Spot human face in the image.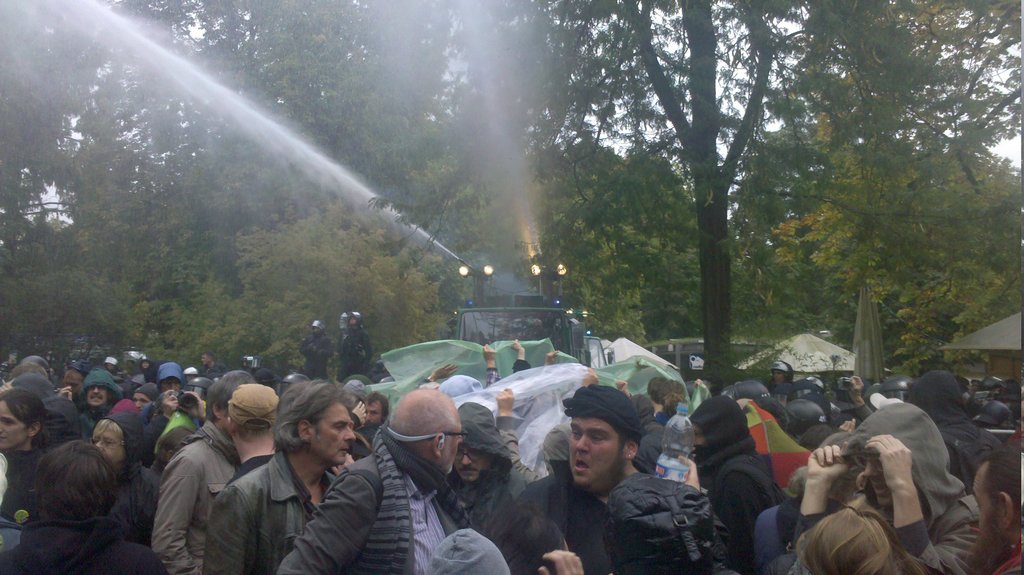
human face found at left=136, top=393, right=148, bottom=409.
